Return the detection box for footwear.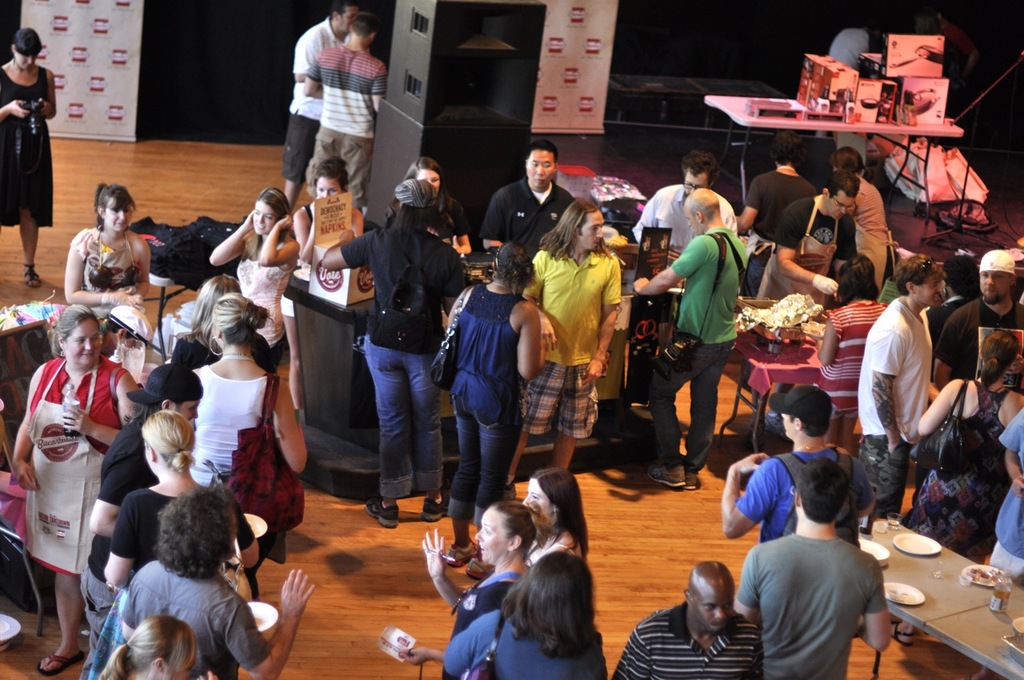
(21,261,41,290).
